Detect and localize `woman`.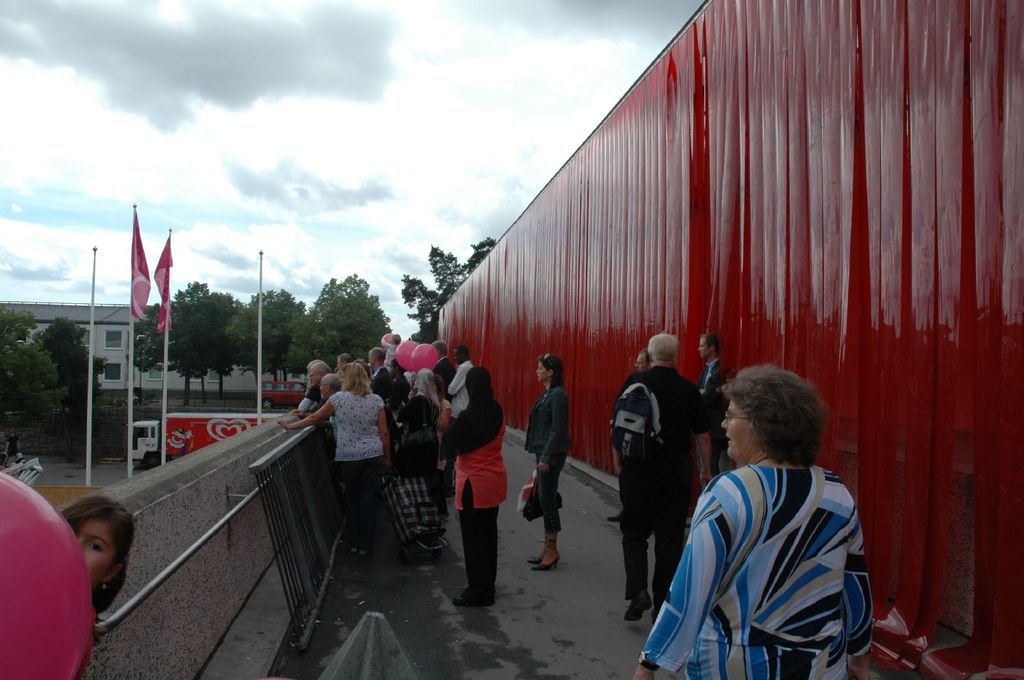
Localized at <region>646, 329, 878, 668</region>.
